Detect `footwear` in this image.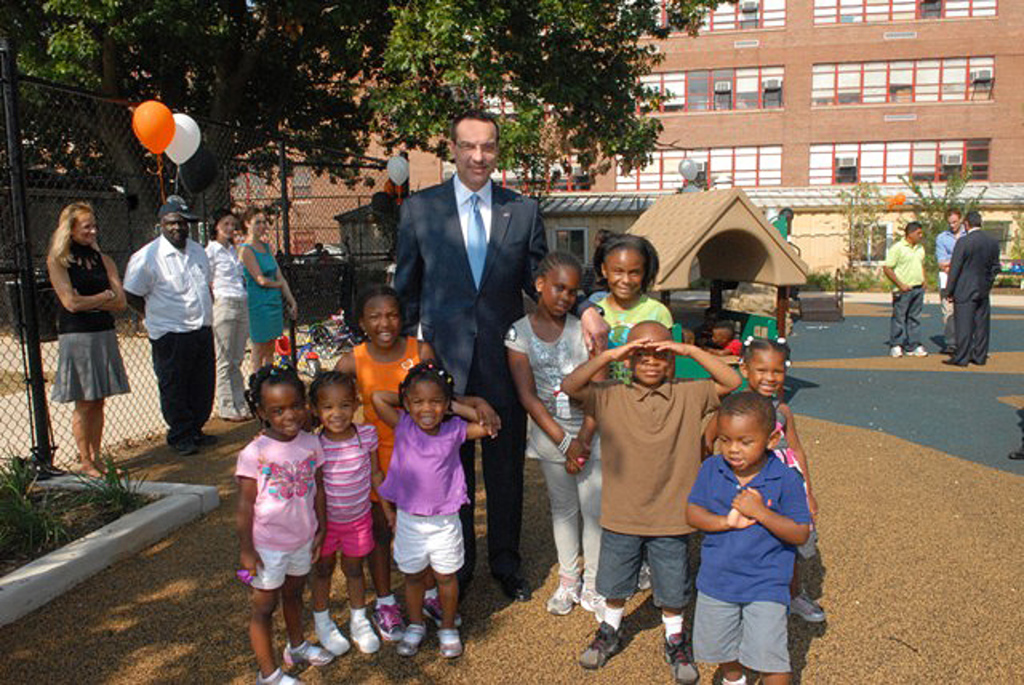
Detection: bbox=[347, 615, 379, 651].
